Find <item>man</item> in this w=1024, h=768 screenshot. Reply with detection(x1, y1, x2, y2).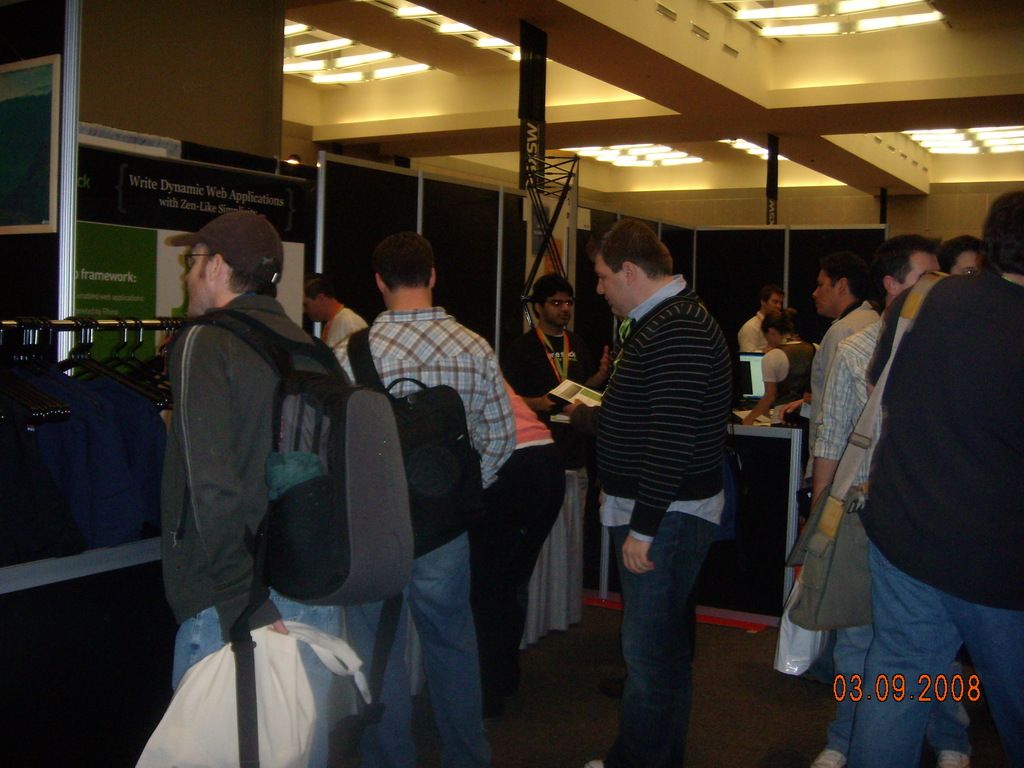
detection(798, 232, 941, 532).
